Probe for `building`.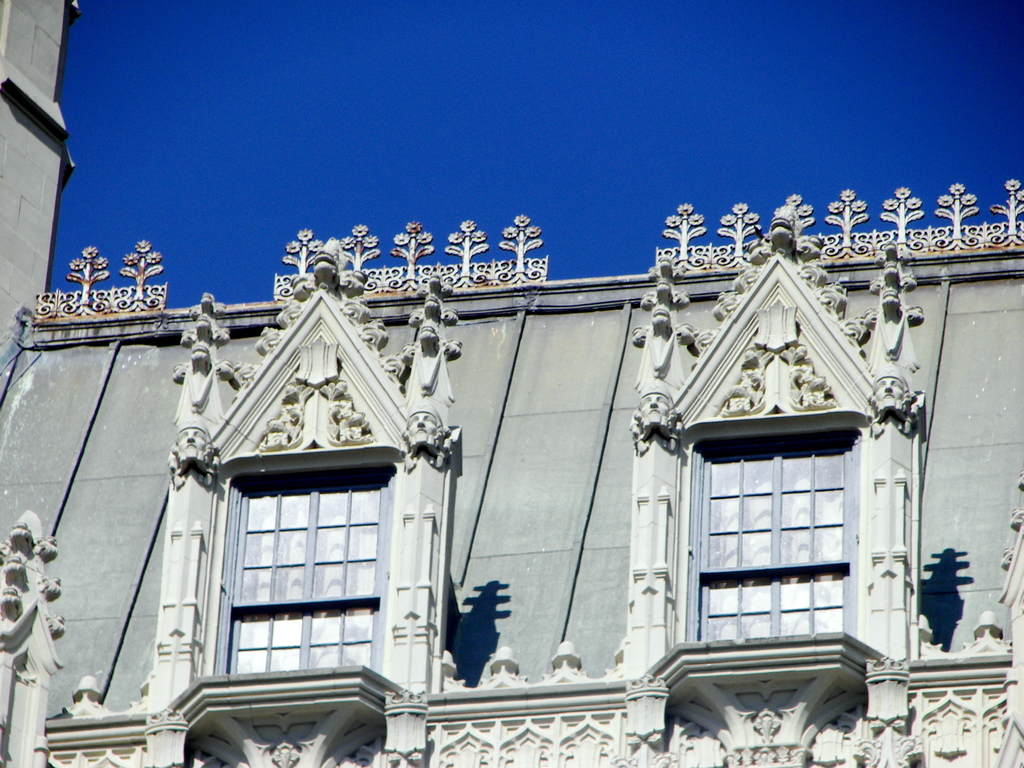
Probe result: locate(1, 0, 1023, 767).
